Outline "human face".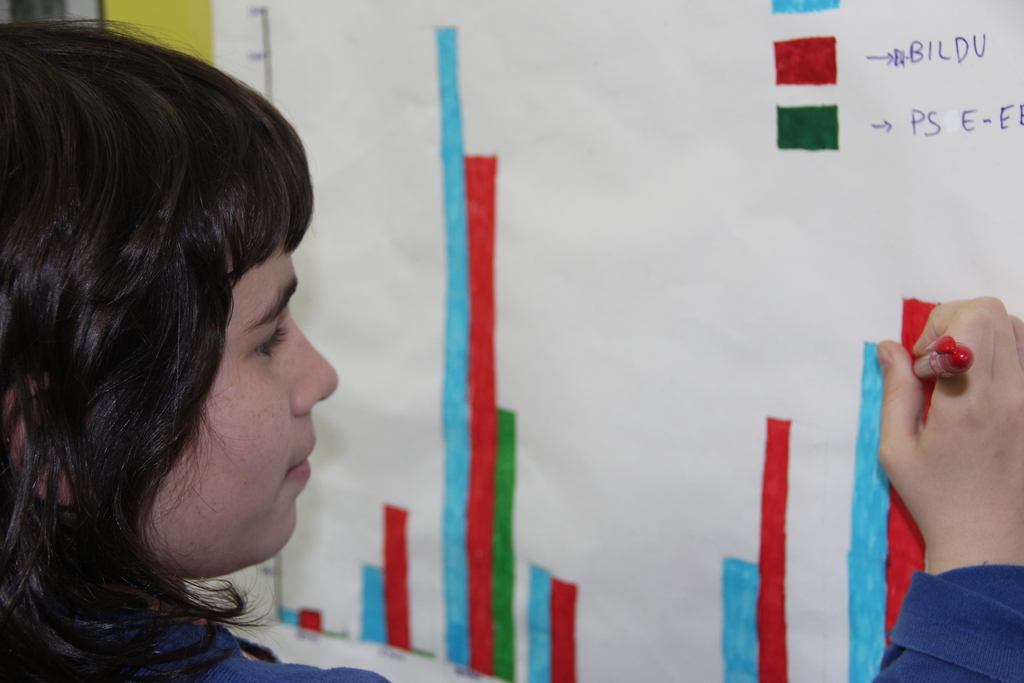
Outline: rect(152, 250, 335, 589).
